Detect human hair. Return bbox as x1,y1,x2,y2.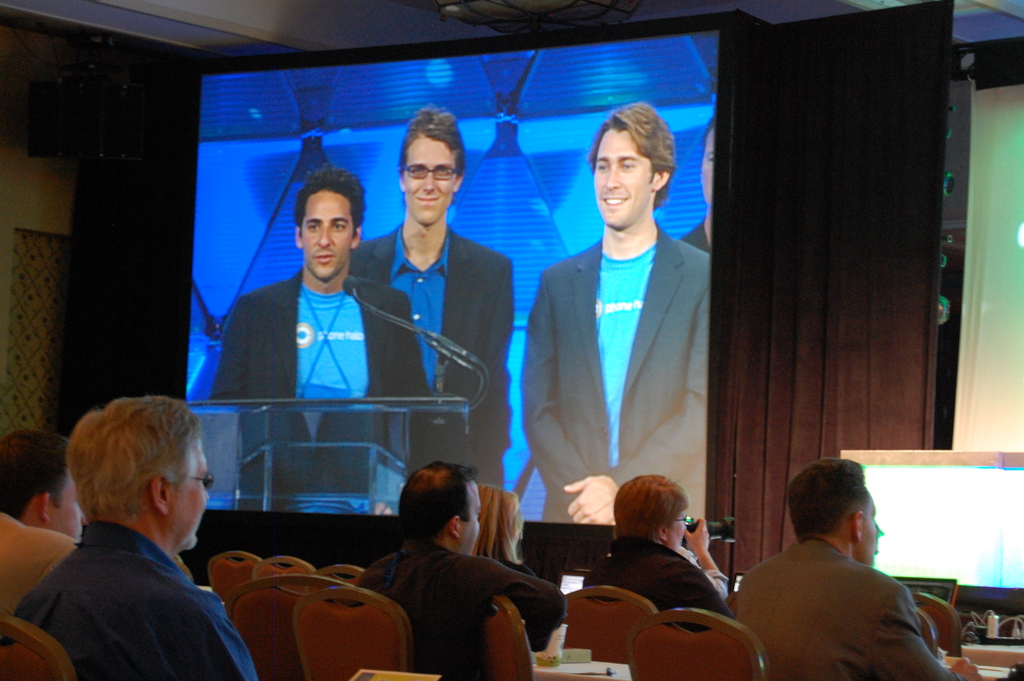
782,460,870,539.
